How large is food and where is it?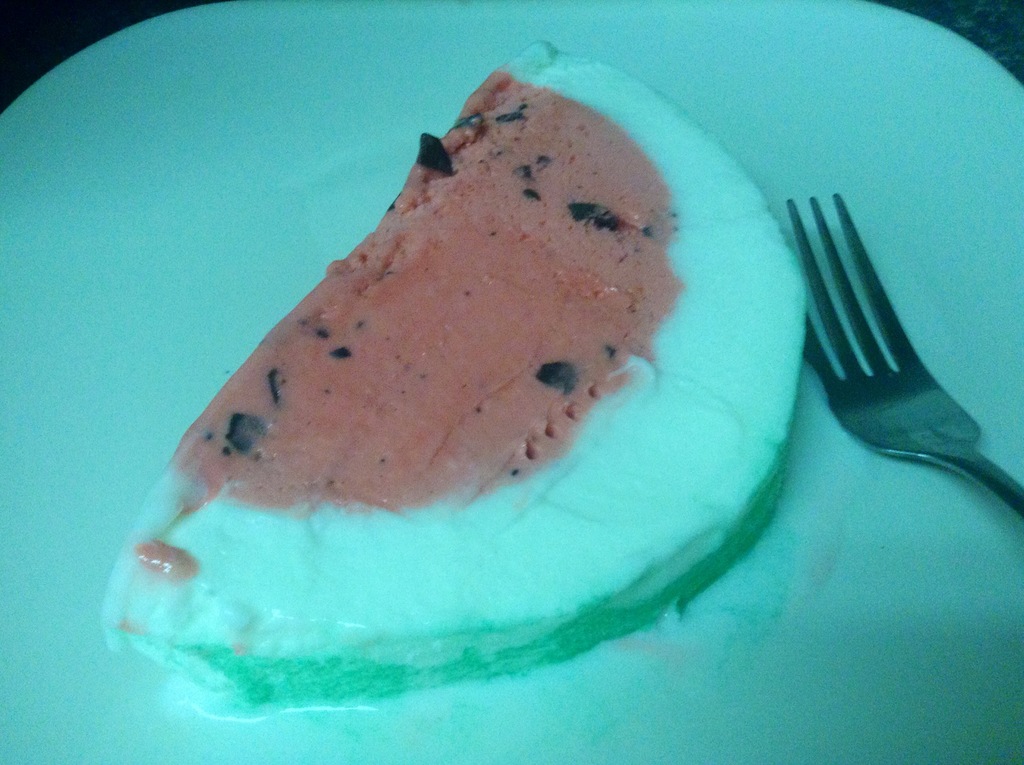
Bounding box: bbox=[169, 49, 817, 649].
